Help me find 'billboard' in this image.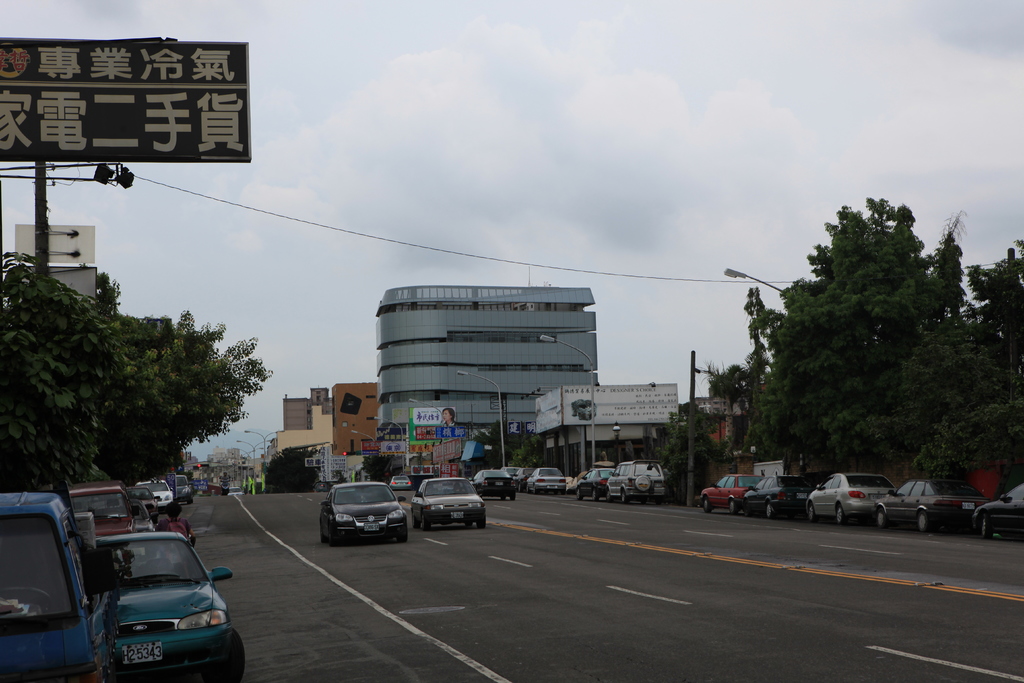
Found it: pyautogui.locateOnScreen(404, 405, 459, 440).
